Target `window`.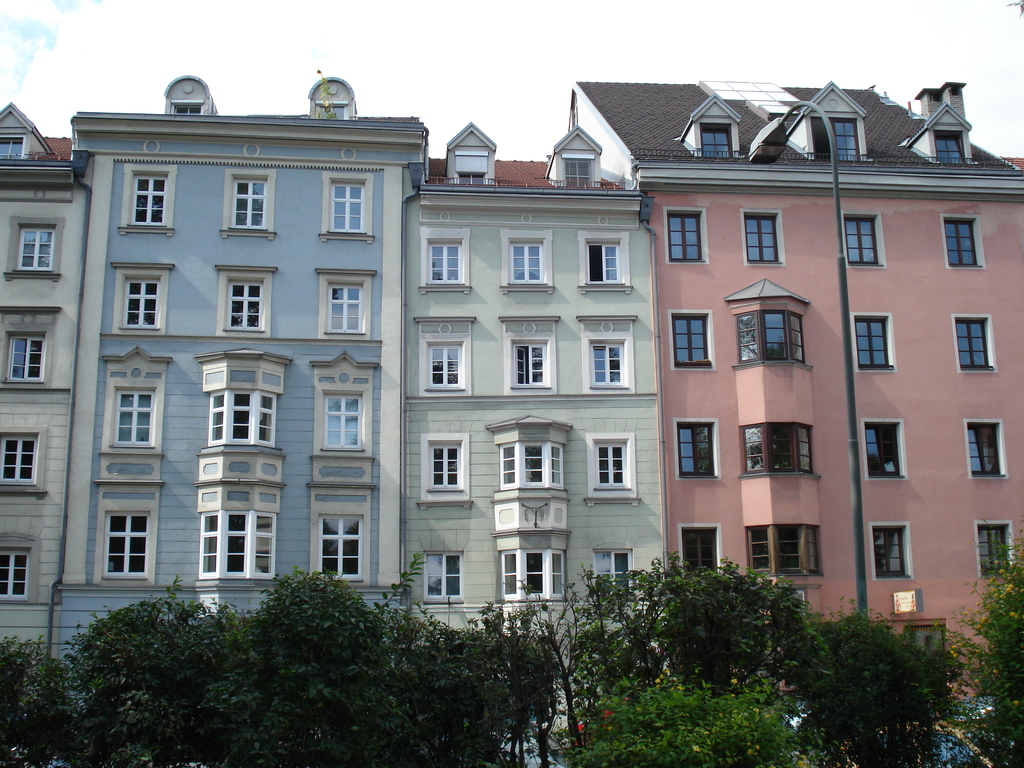
Target region: (x1=850, y1=312, x2=902, y2=371).
